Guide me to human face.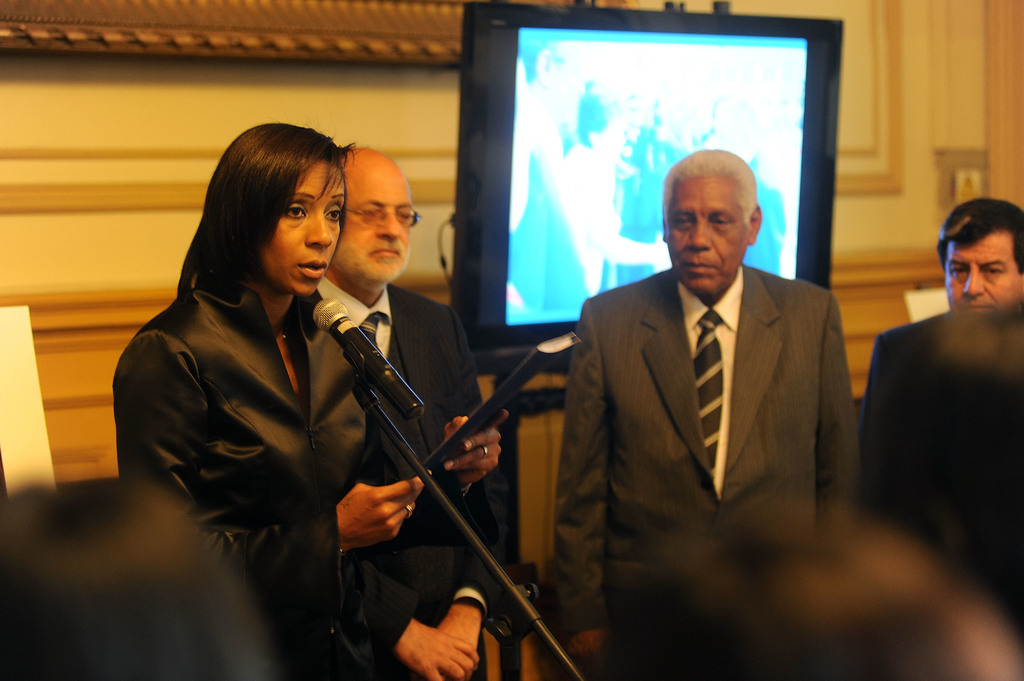
Guidance: bbox=(334, 152, 419, 281).
